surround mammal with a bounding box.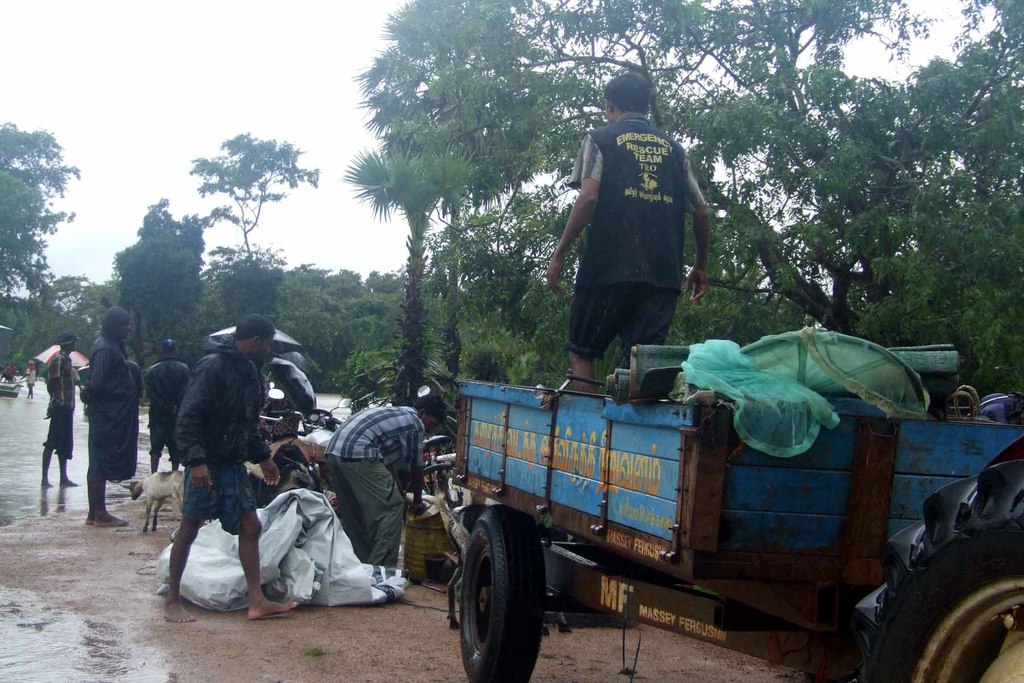
Rect(555, 94, 723, 363).
